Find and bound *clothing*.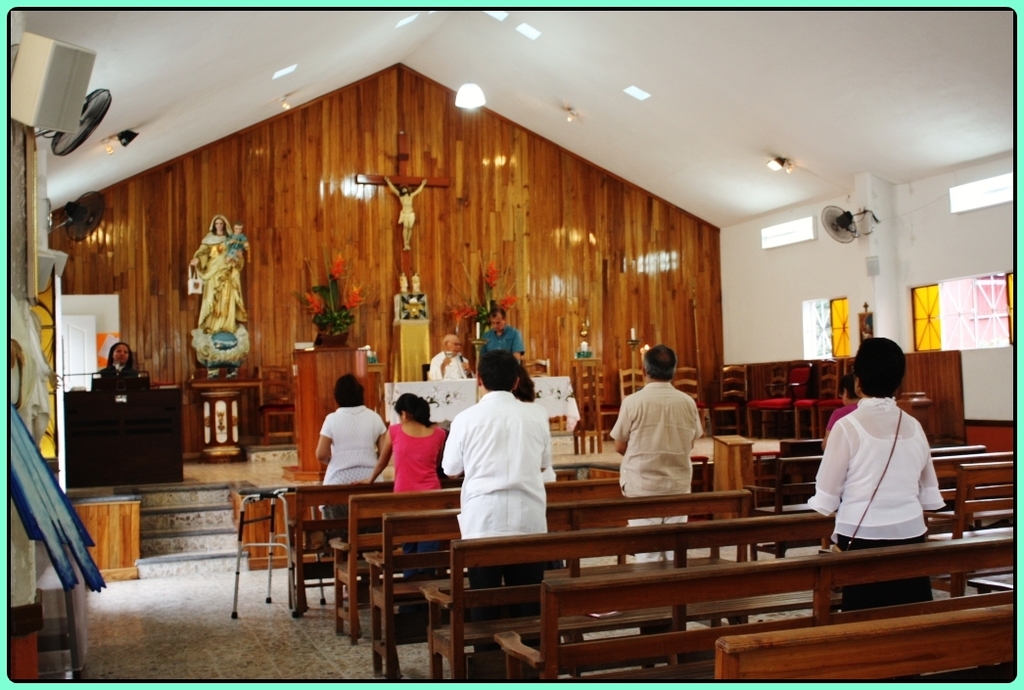
Bound: 386/417/446/582.
